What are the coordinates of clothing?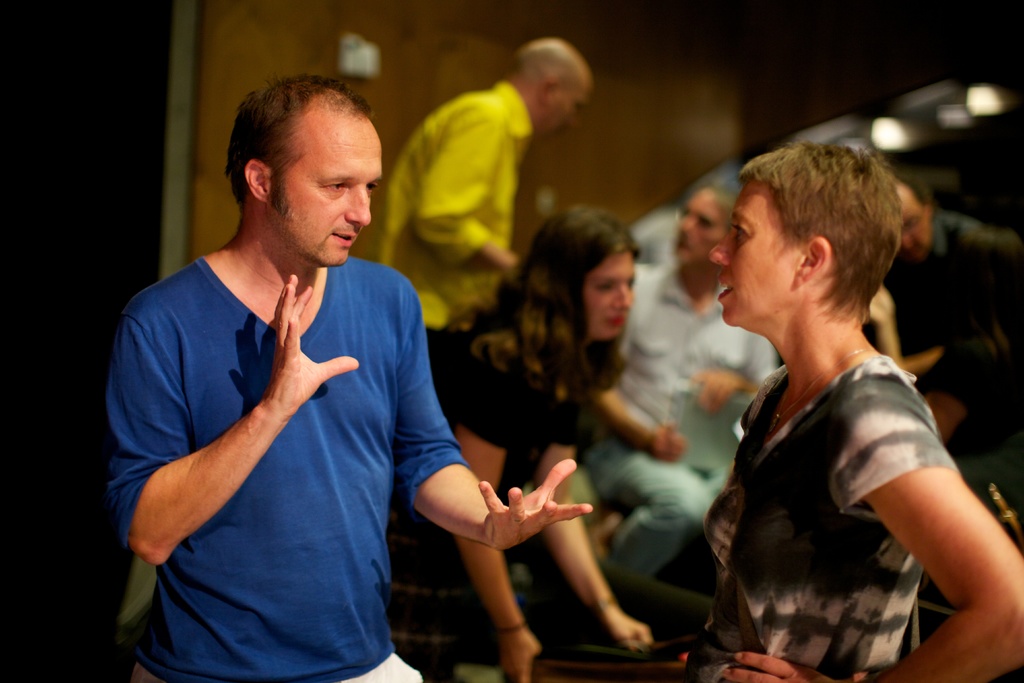
box(366, 79, 534, 329).
